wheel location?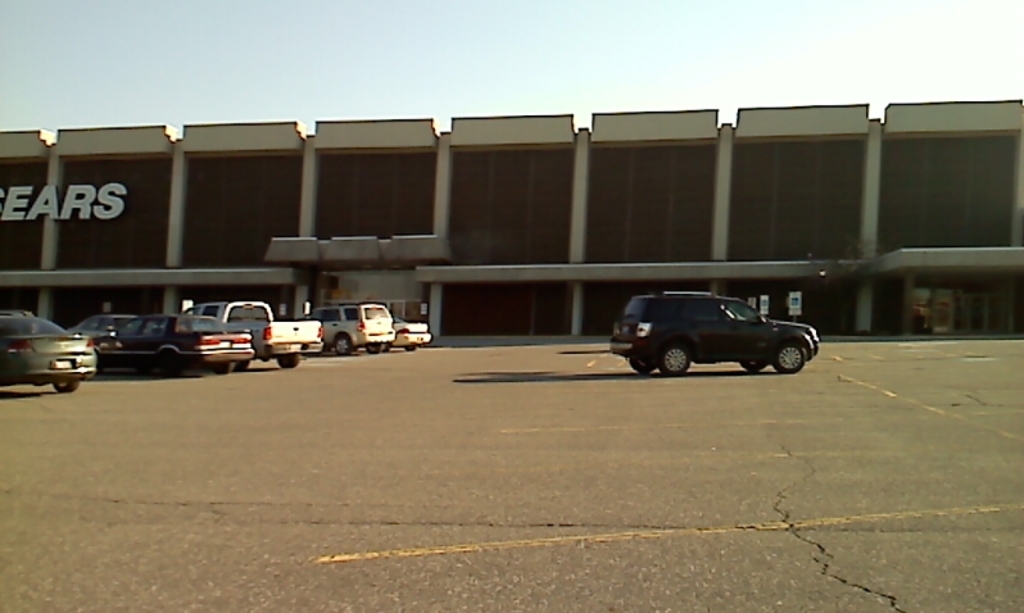
rect(334, 335, 352, 357)
